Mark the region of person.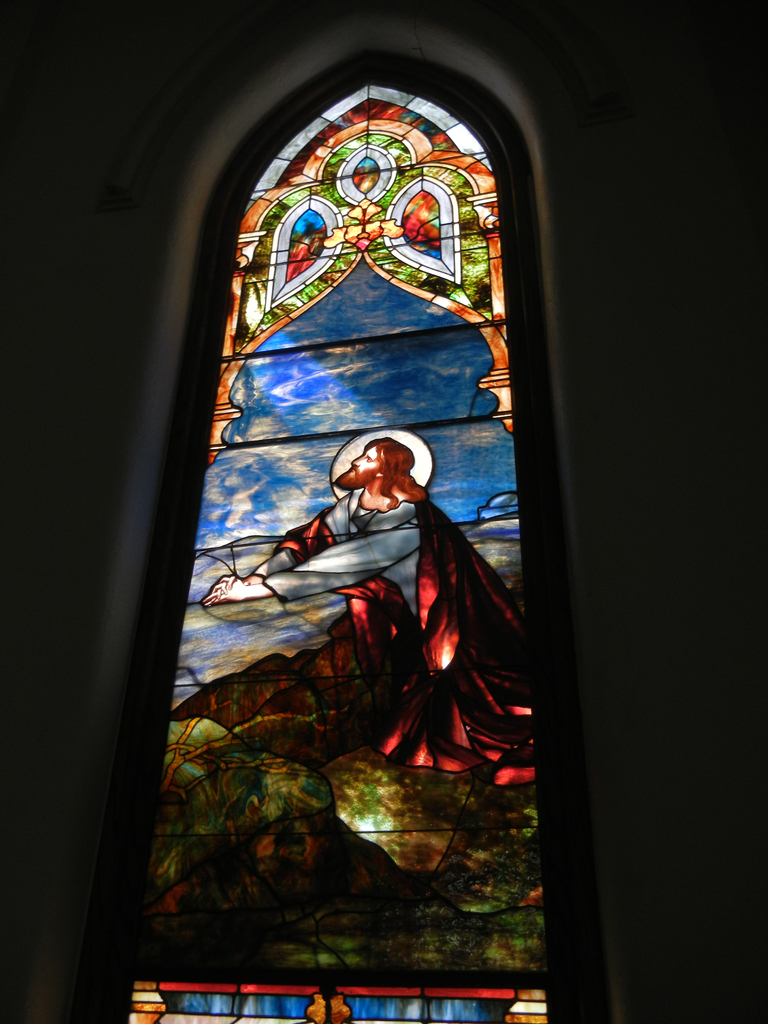
Region: bbox=(202, 430, 427, 618).
